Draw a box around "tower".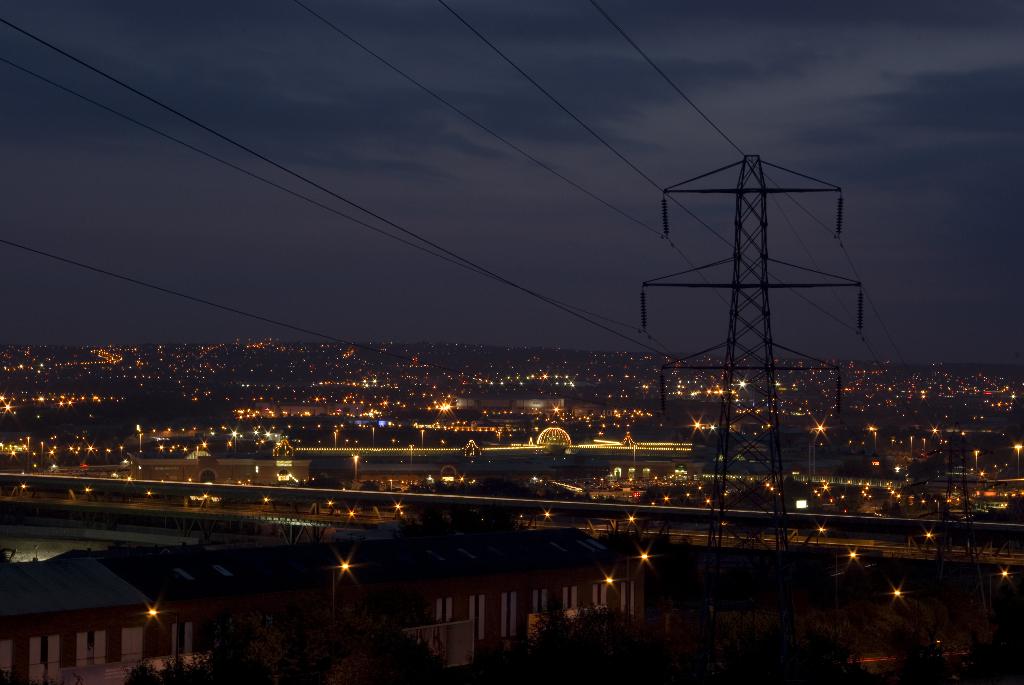
rect(264, 425, 308, 471).
